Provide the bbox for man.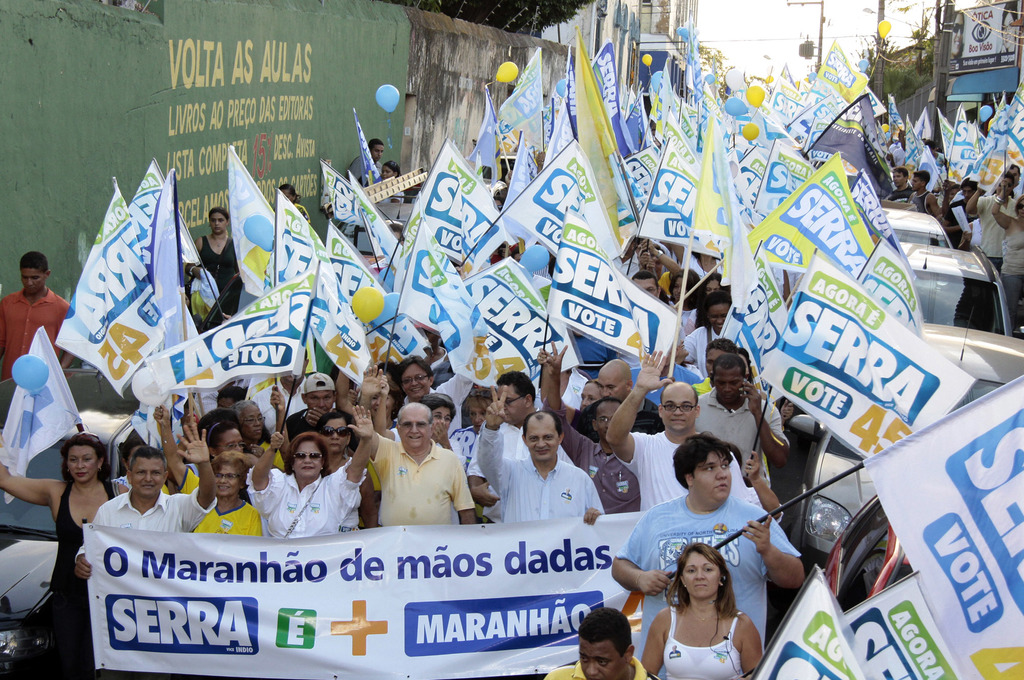
(left=541, top=346, right=664, bottom=528).
